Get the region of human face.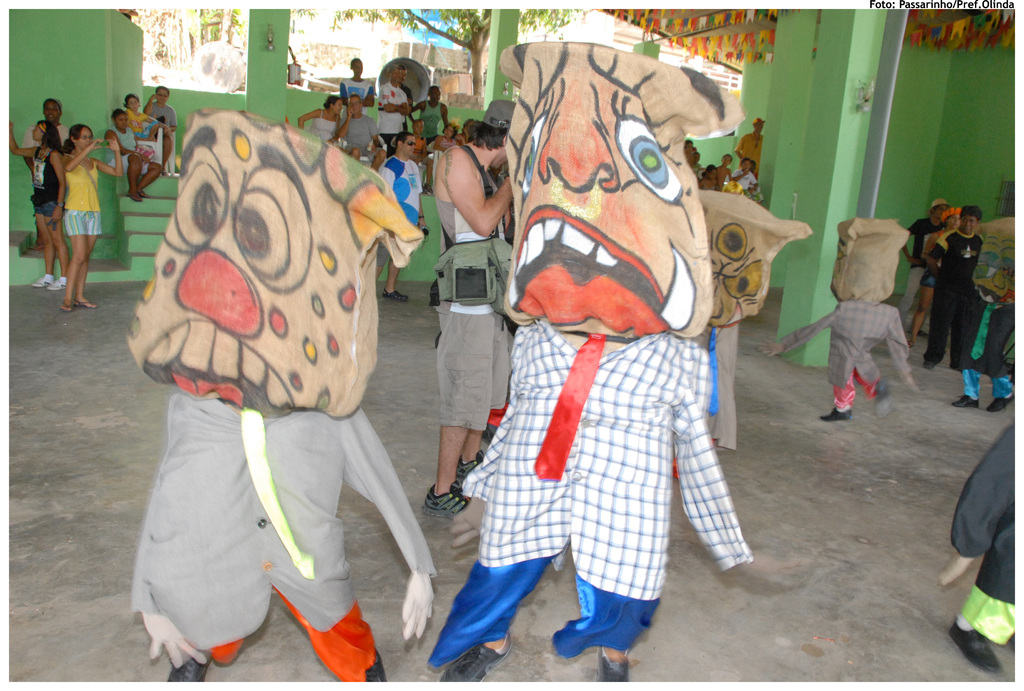
locate(495, 144, 508, 169).
